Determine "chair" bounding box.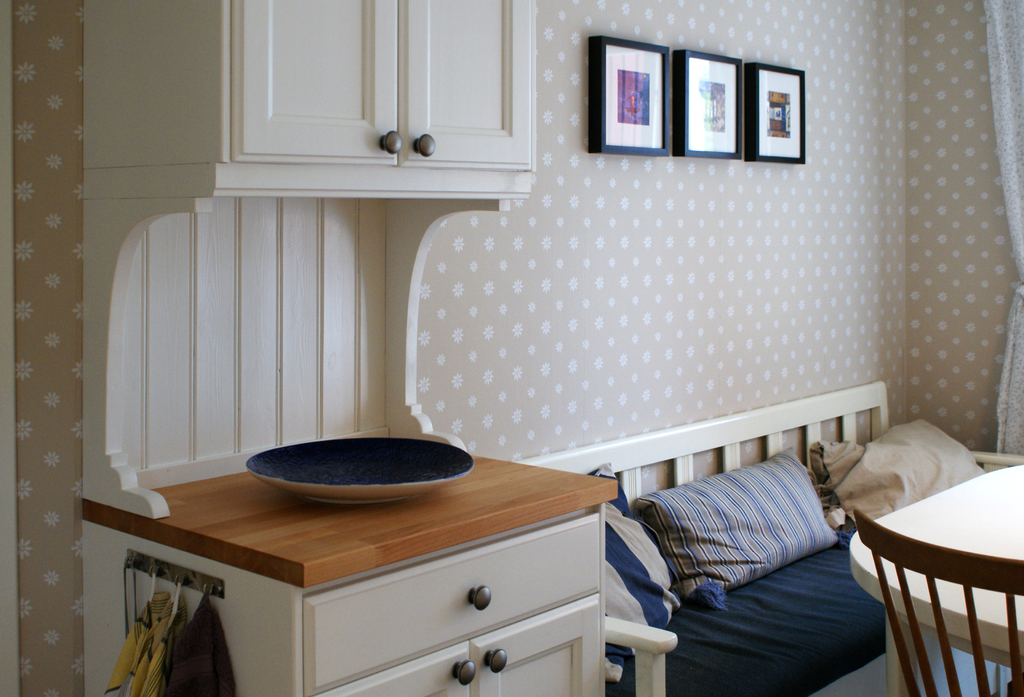
Determined: bbox(868, 463, 1015, 696).
